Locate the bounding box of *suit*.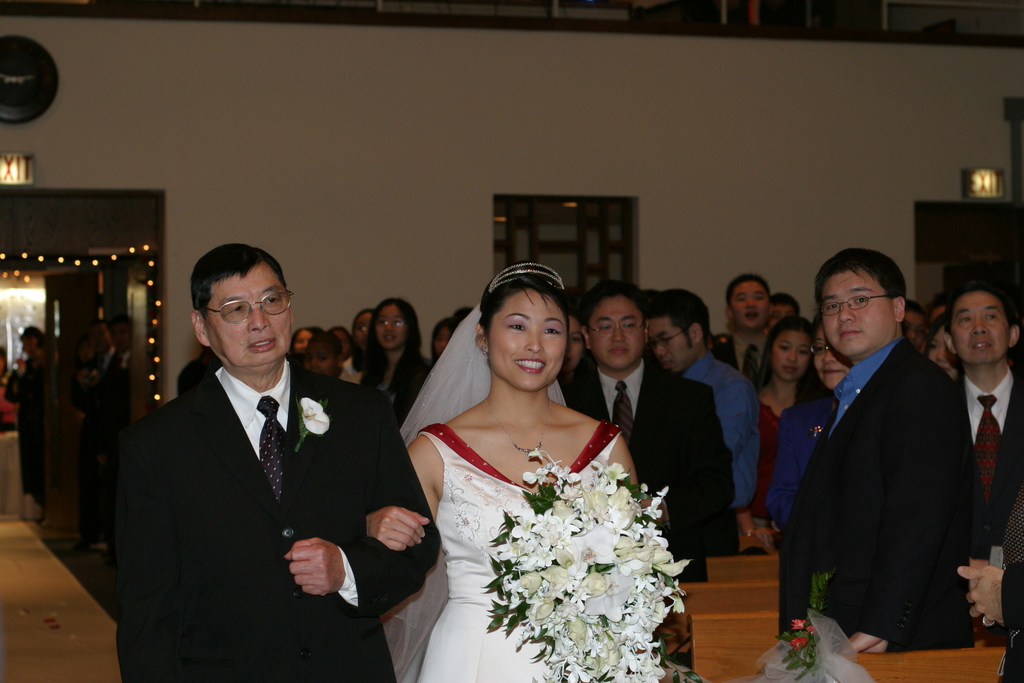
Bounding box: (559,352,739,576).
